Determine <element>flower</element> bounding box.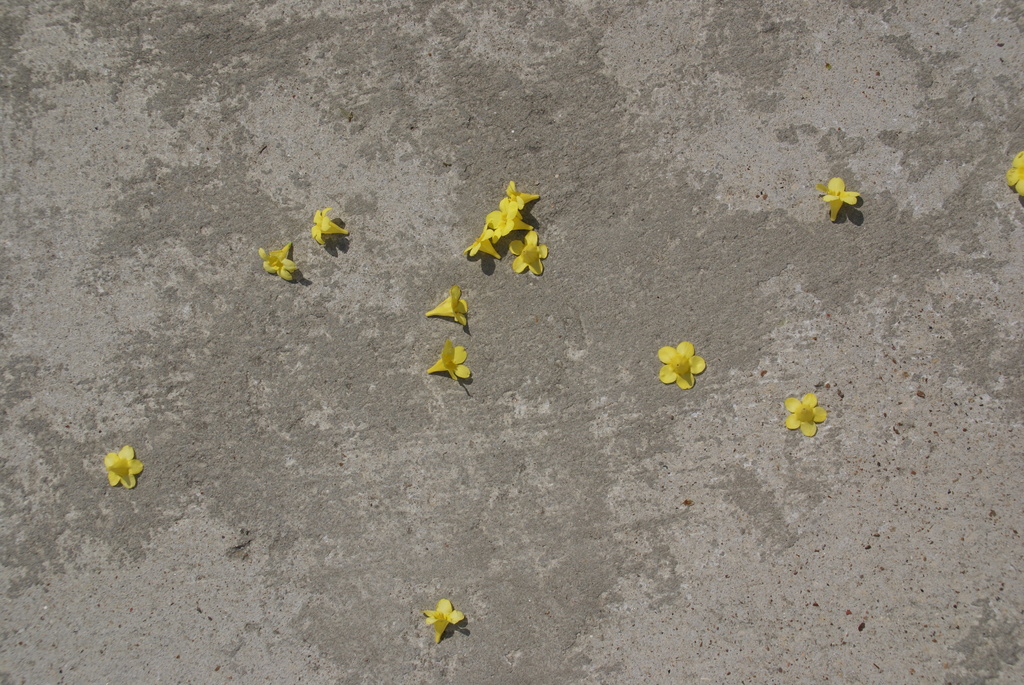
Determined: {"x1": 260, "y1": 241, "x2": 299, "y2": 281}.
